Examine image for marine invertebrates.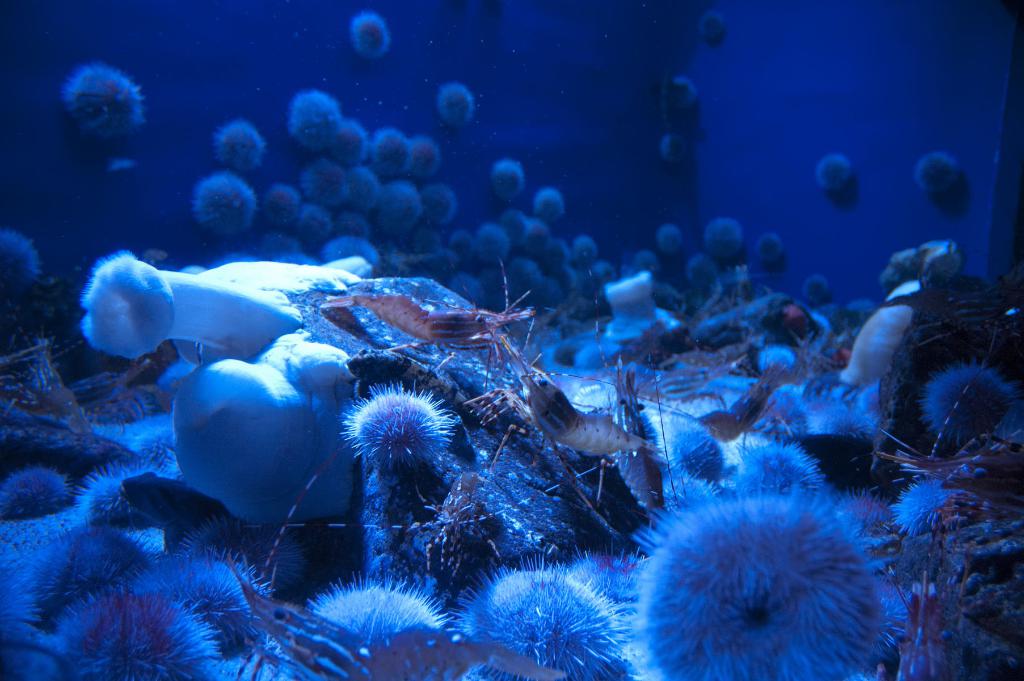
Examination result: region(63, 56, 163, 174).
